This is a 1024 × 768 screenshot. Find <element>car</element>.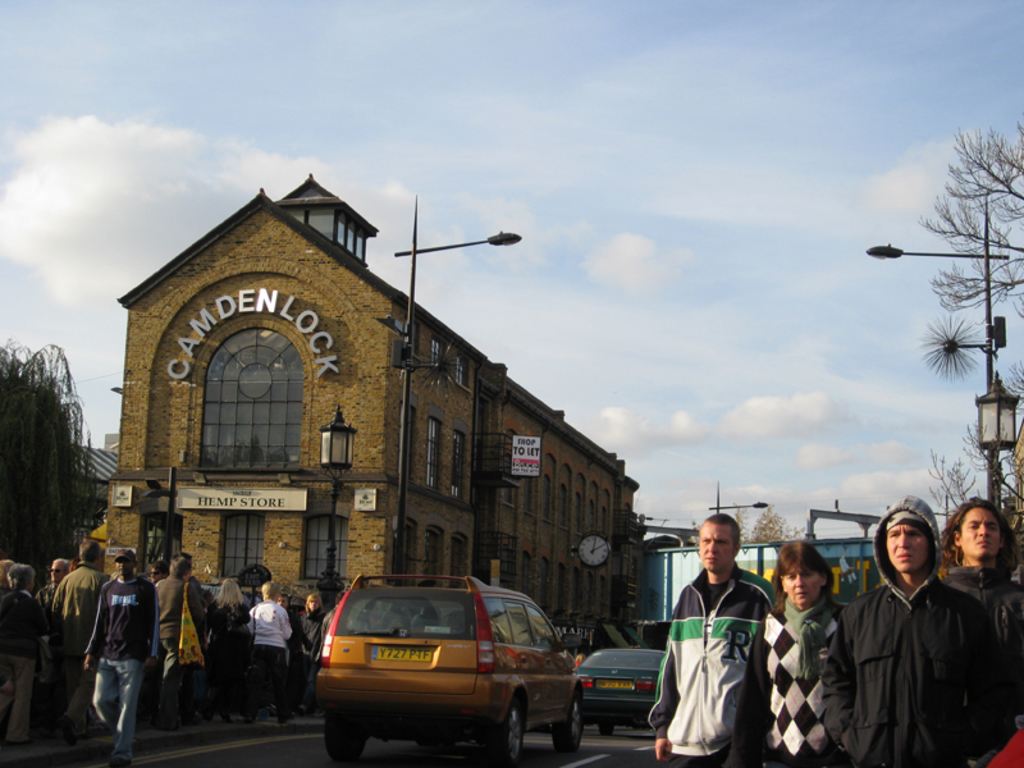
Bounding box: [left=588, top=640, right=669, bottom=737].
